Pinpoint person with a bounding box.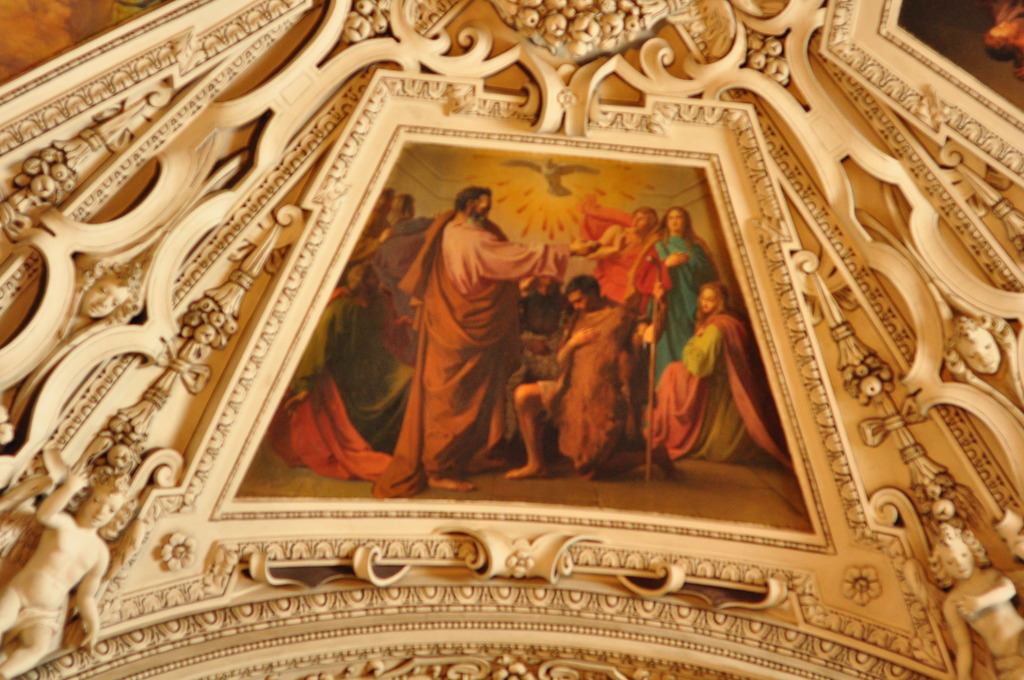
[left=0, top=458, right=125, bottom=670].
